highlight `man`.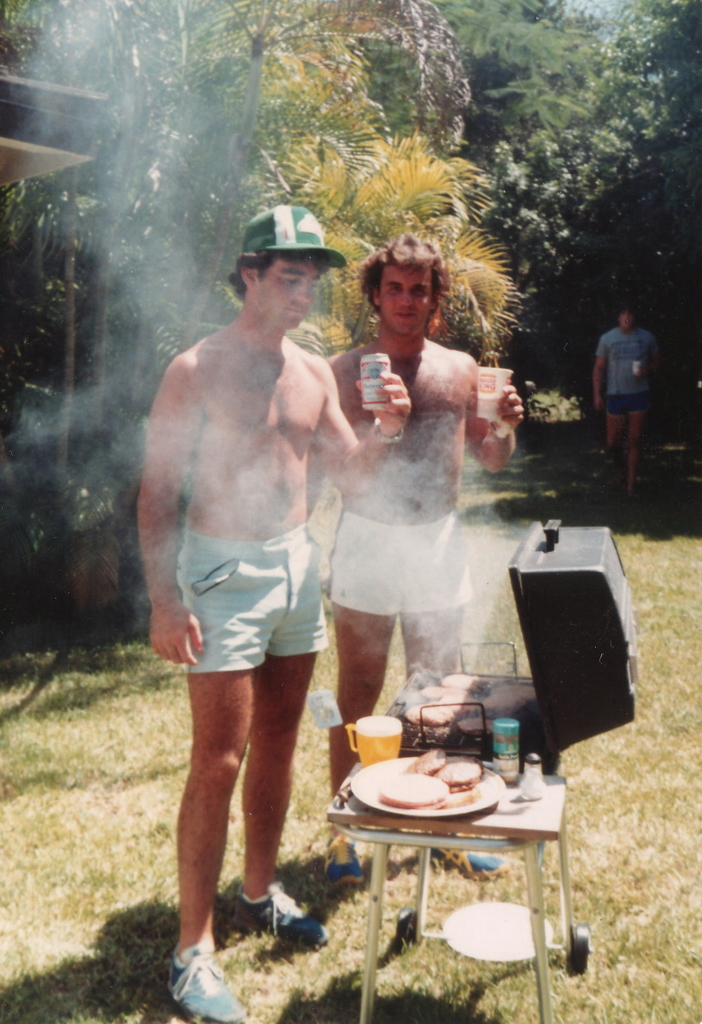
Highlighted region: 309/233/523/893.
